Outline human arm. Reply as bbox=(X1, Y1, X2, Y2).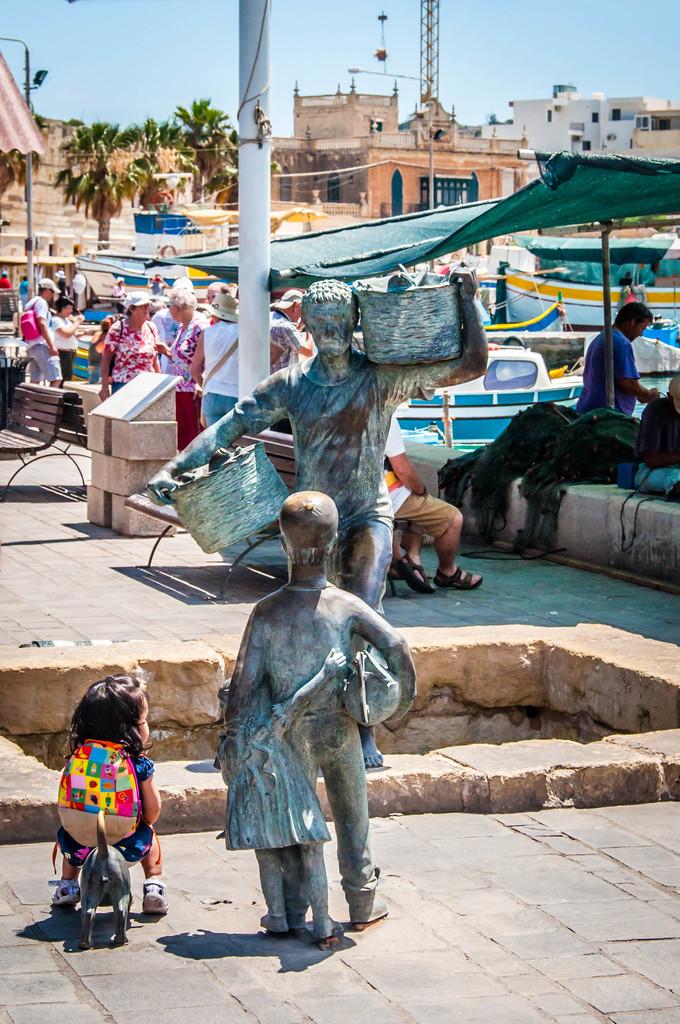
bbox=(268, 643, 359, 739).
